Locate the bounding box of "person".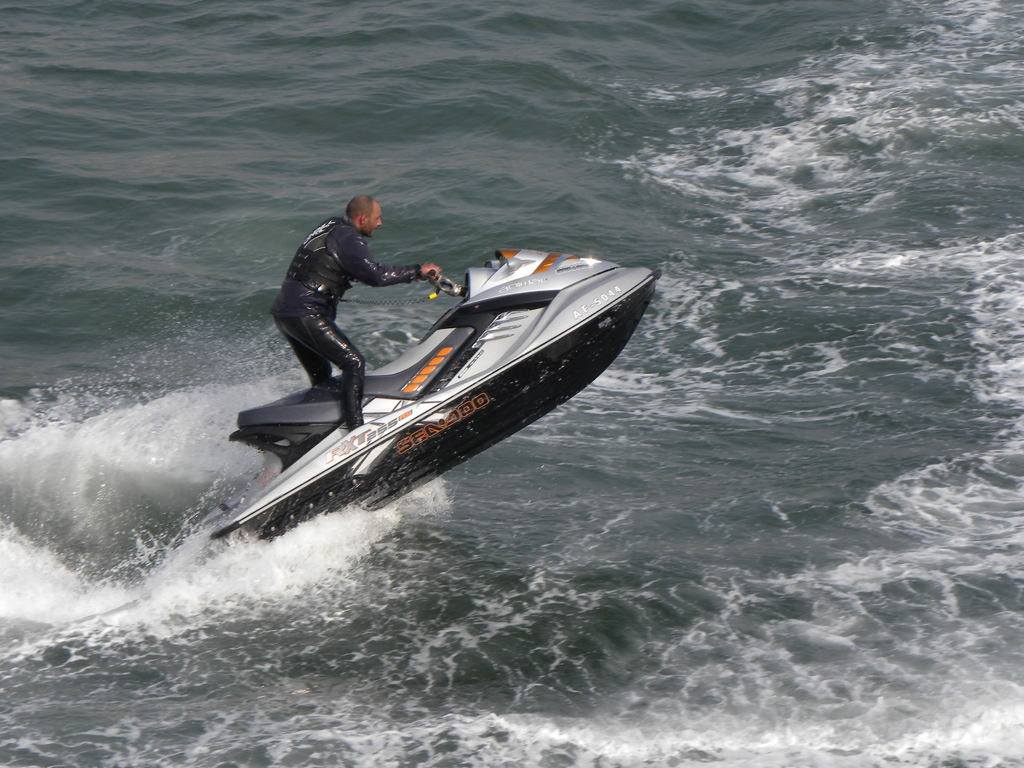
Bounding box: 271 176 419 412.
